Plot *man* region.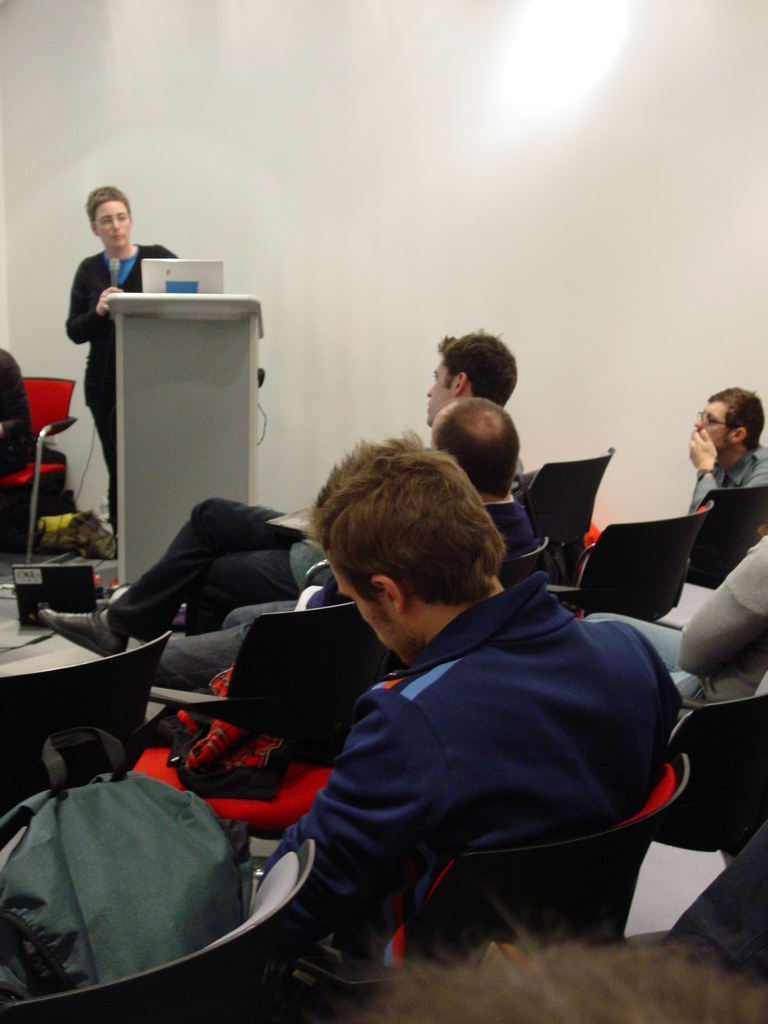
Plotted at left=143, top=392, right=543, bottom=702.
